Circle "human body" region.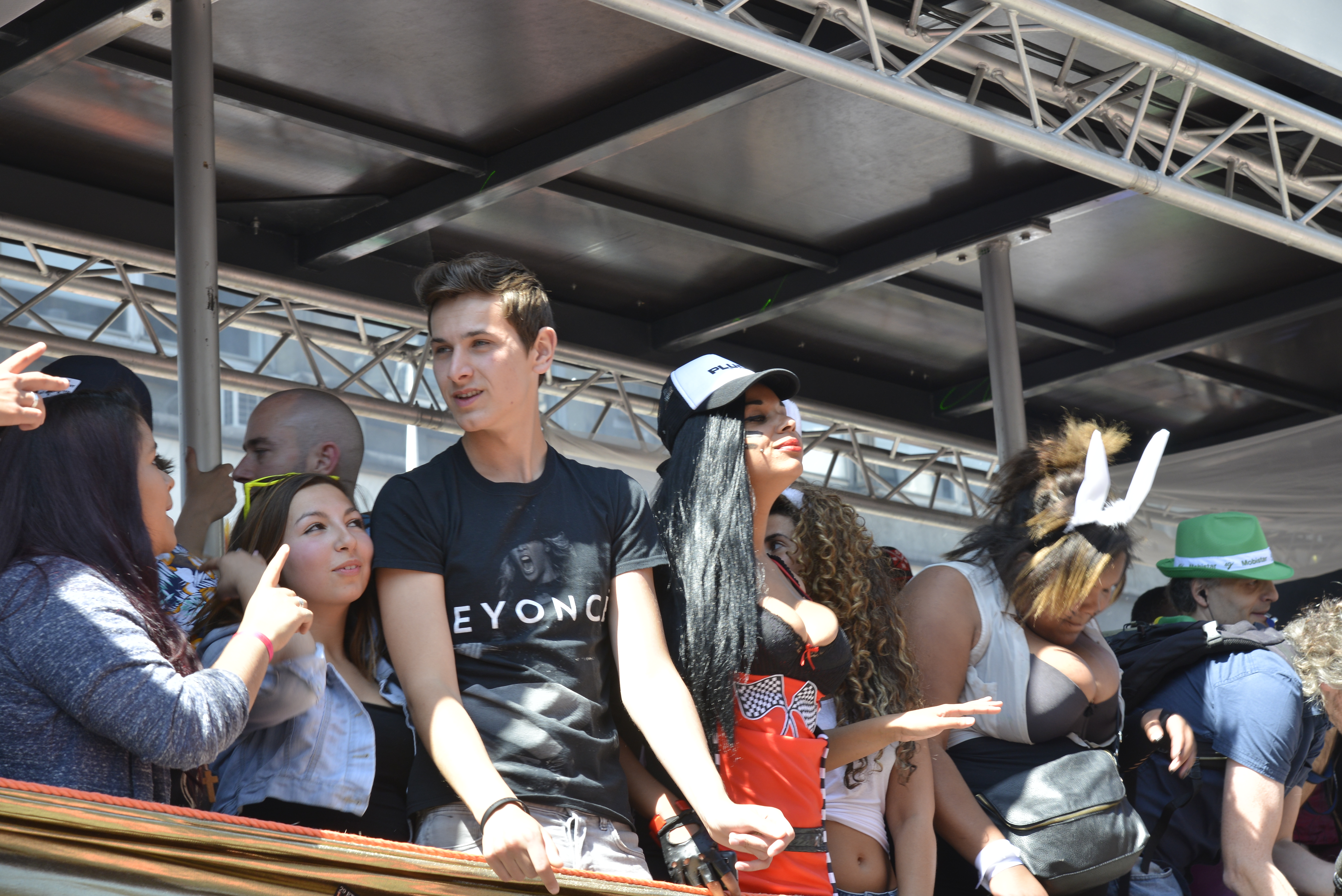
Region: Rect(183, 144, 209, 200).
